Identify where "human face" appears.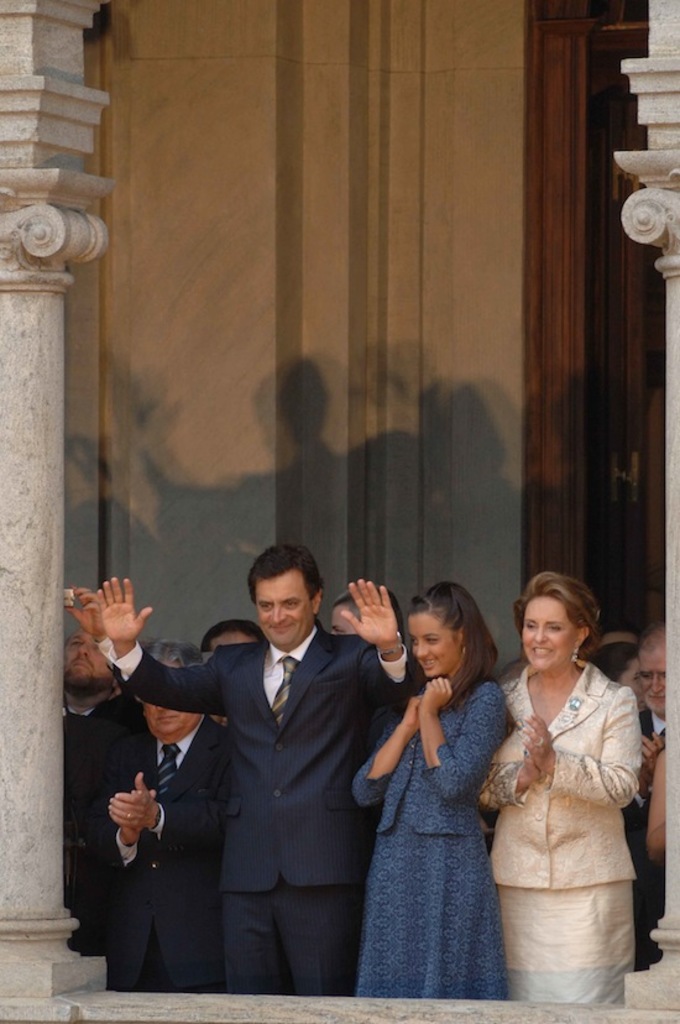
Appears at <region>331, 604, 361, 632</region>.
